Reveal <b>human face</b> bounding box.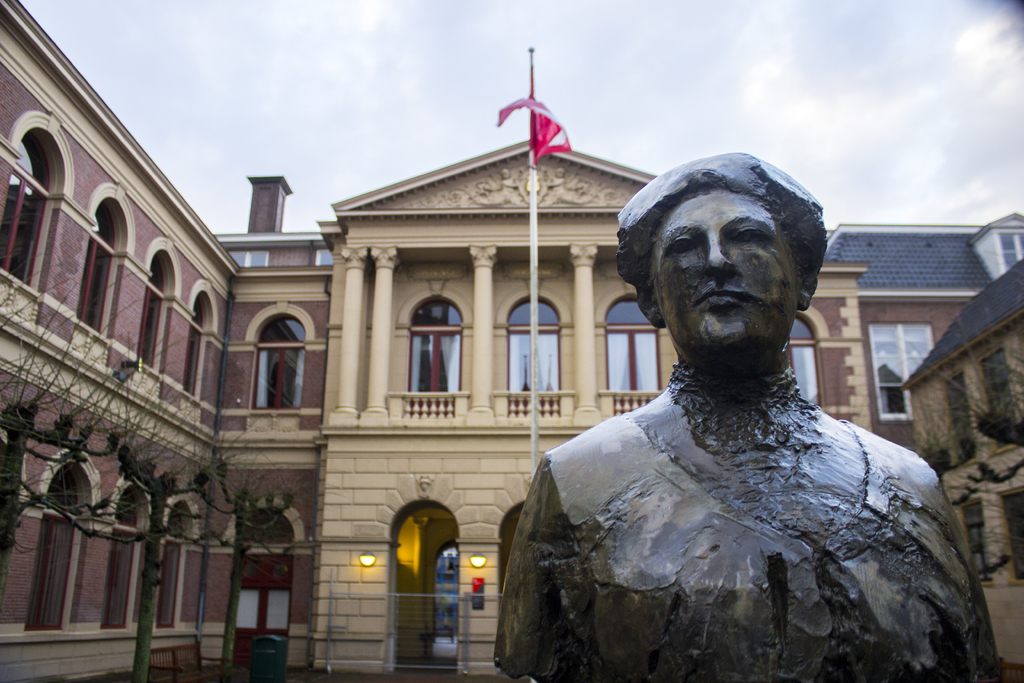
Revealed: detection(650, 190, 796, 348).
